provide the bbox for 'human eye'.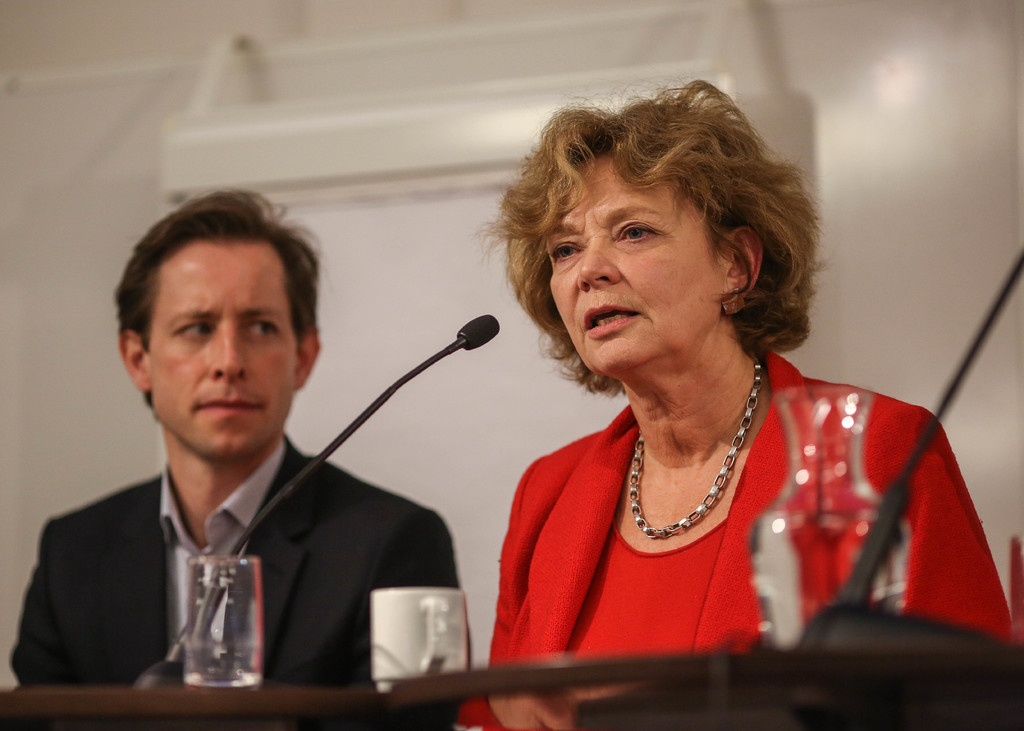
[550, 239, 586, 264].
